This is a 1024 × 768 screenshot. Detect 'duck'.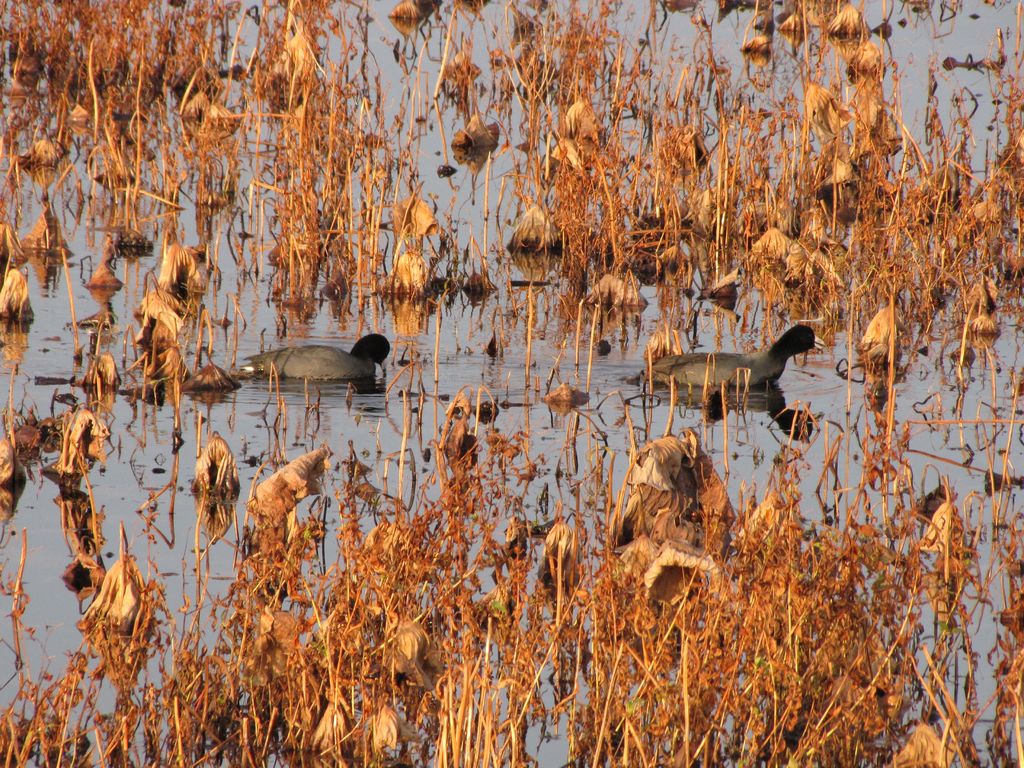
l=634, t=322, r=830, b=388.
